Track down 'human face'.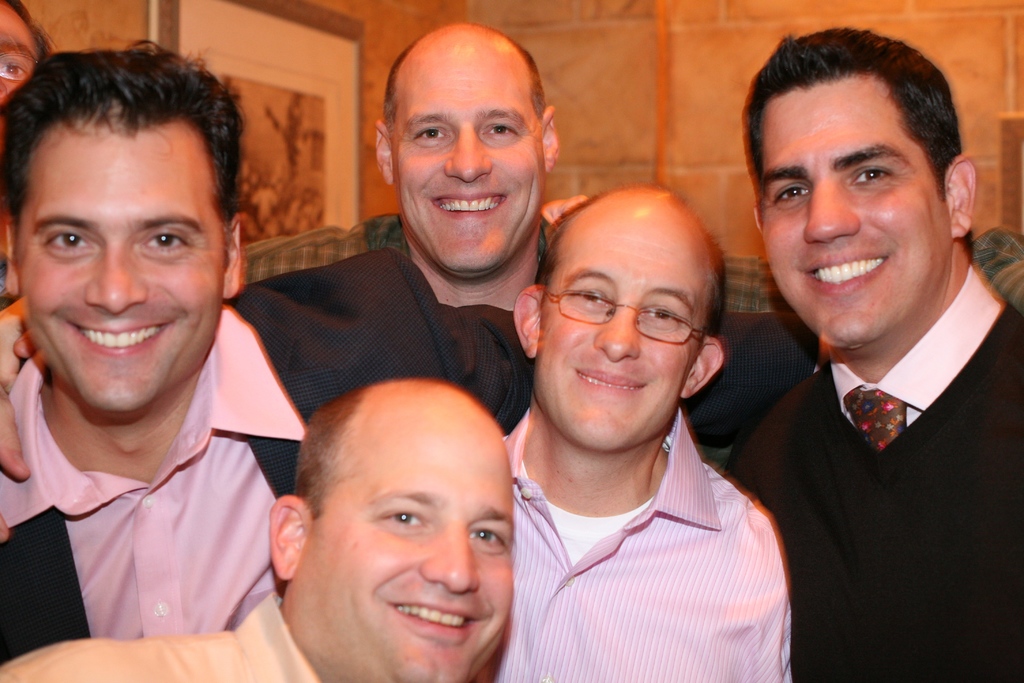
Tracked to (left=762, top=78, right=950, bottom=349).
